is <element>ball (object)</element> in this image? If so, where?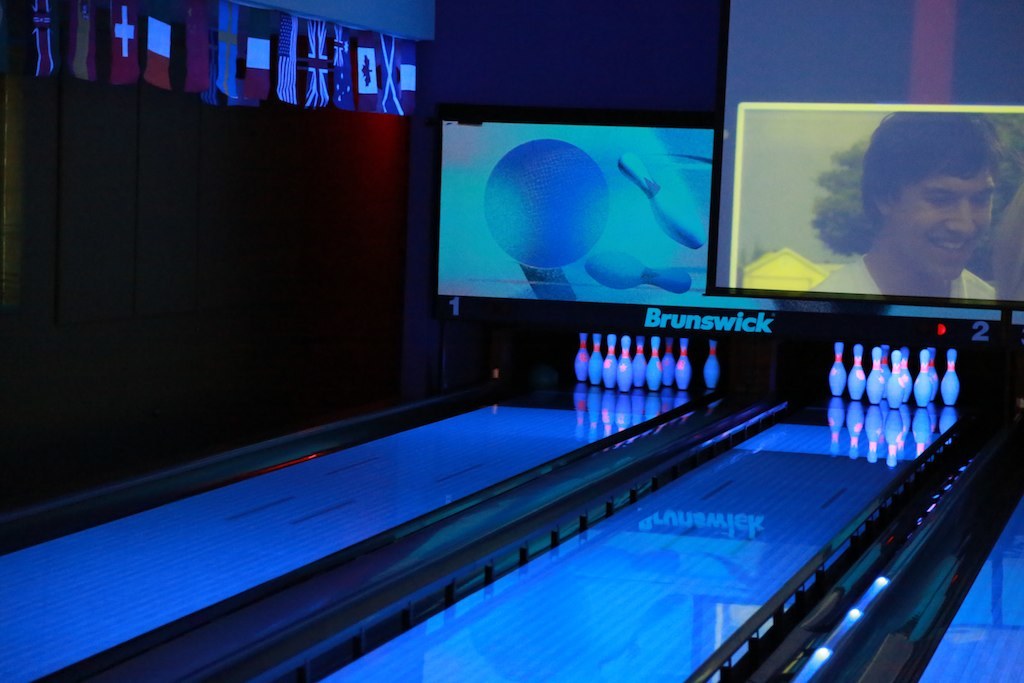
Yes, at locate(483, 139, 609, 266).
